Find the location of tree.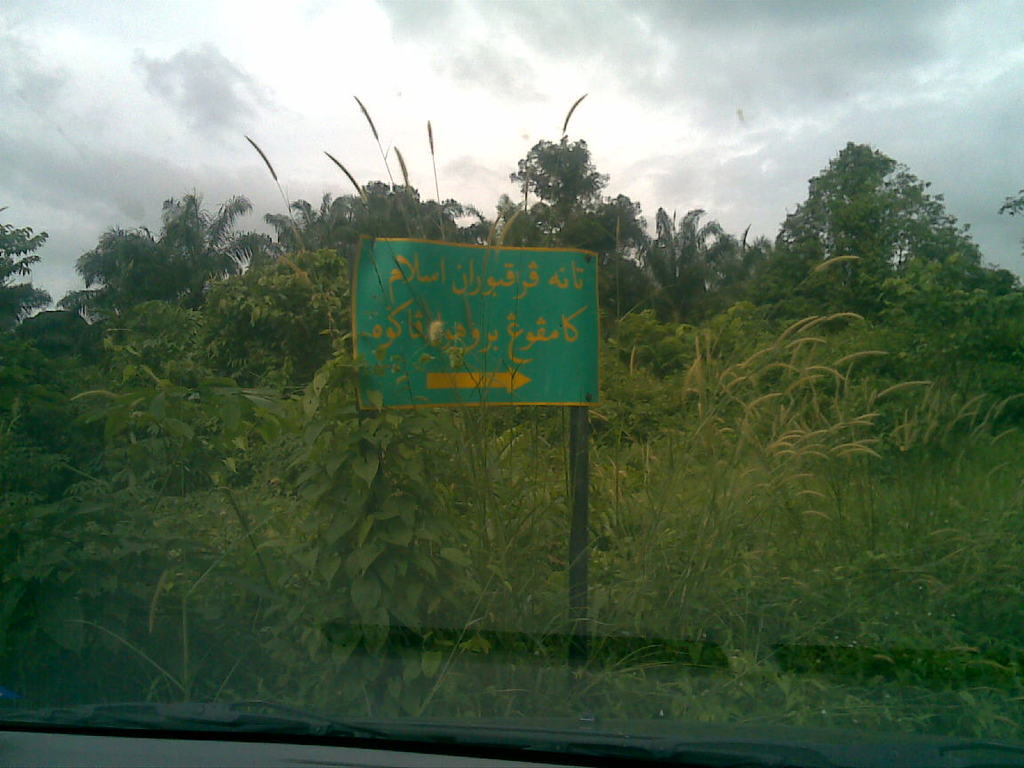
Location: 617:204:776:325.
